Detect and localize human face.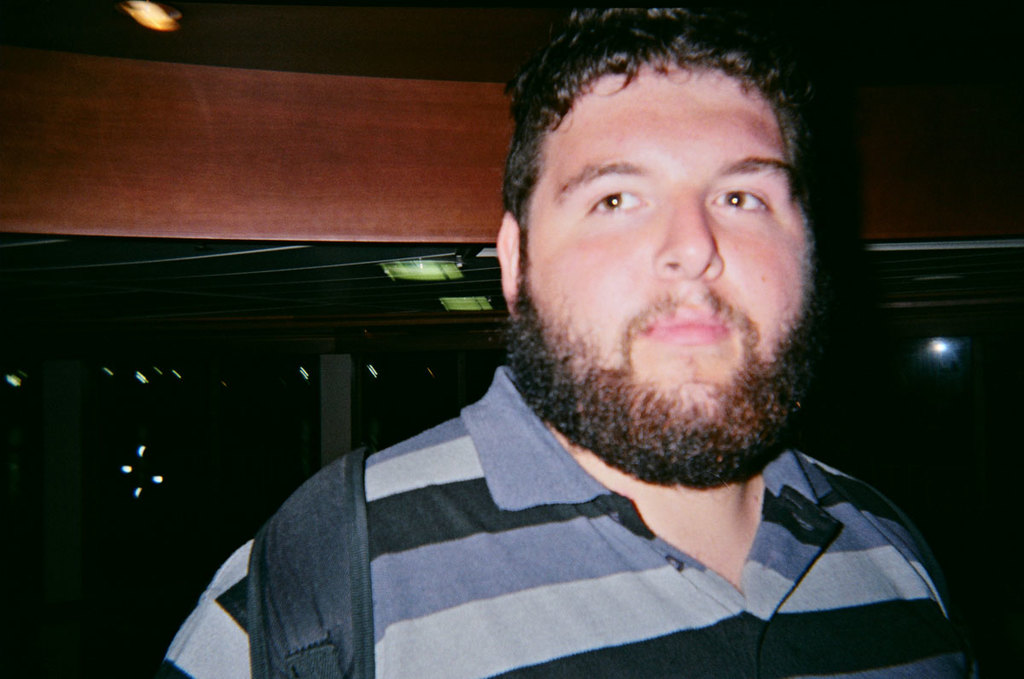
Localized at 520 66 813 416.
